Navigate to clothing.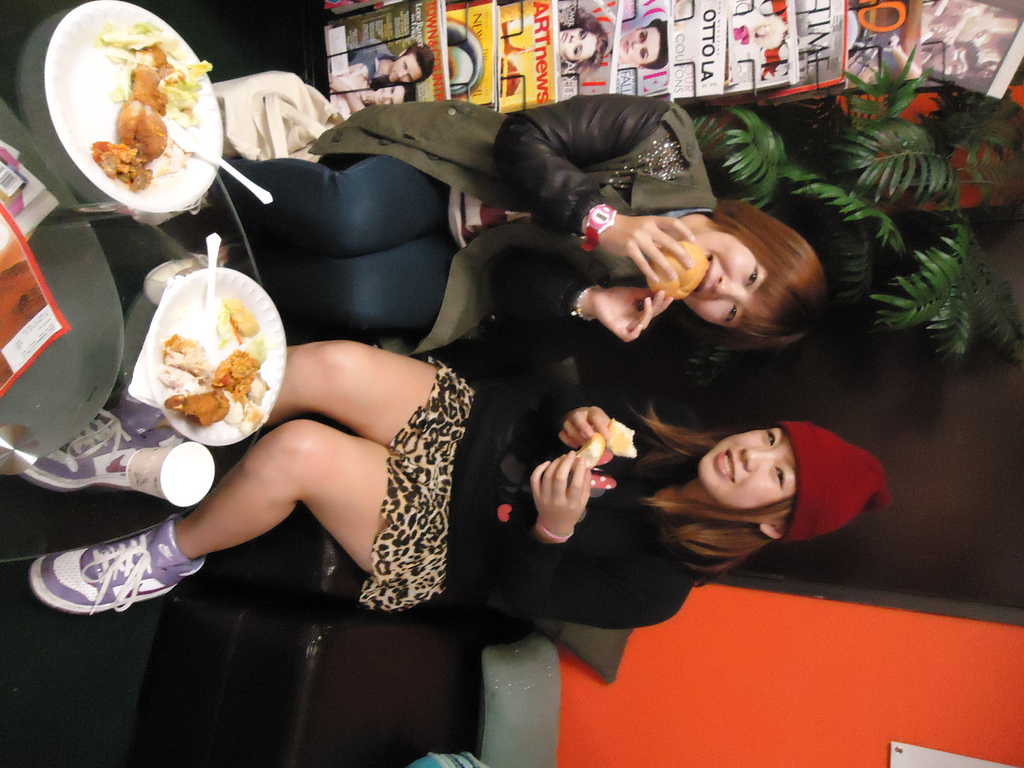
Navigation target: 348 358 706 636.
